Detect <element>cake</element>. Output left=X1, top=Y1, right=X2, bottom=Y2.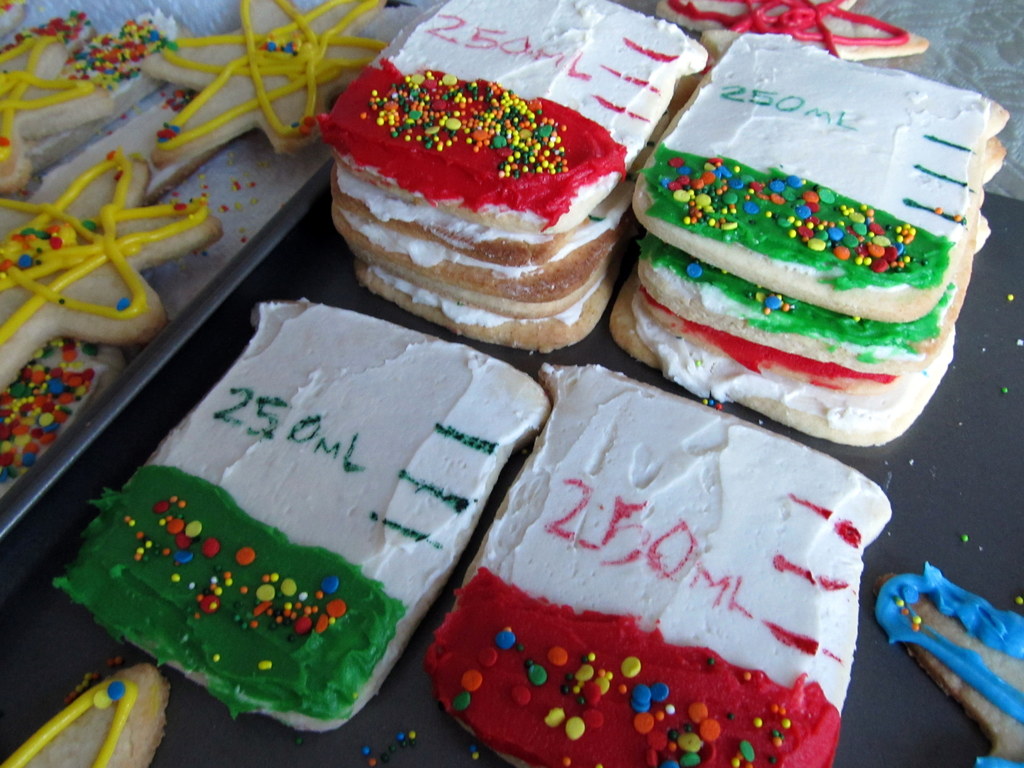
left=354, top=259, right=614, bottom=353.
